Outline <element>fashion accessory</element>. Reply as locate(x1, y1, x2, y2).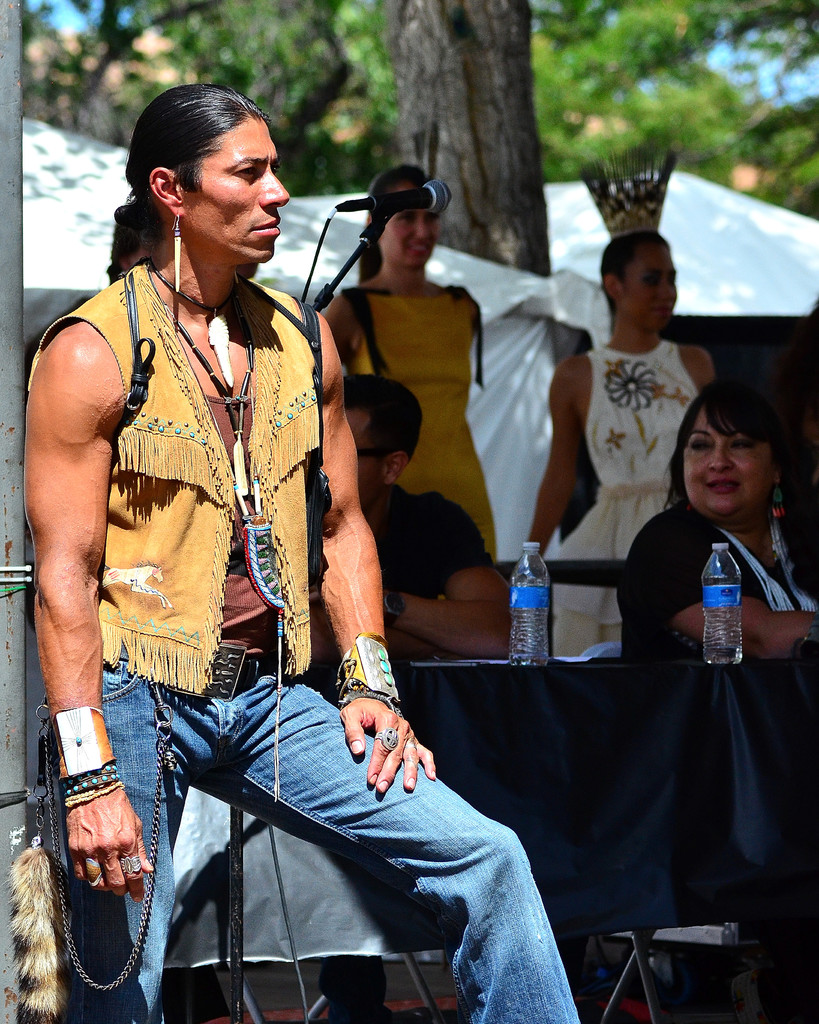
locate(340, 631, 405, 715).
